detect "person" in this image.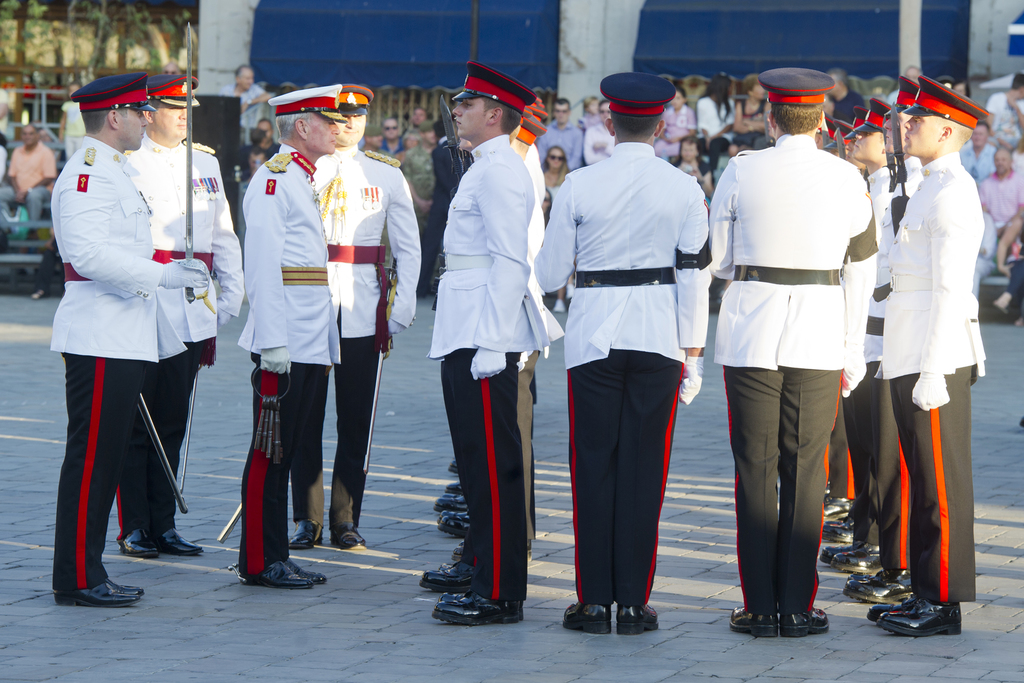
Detection: crop(241, 83, 349, 588).
